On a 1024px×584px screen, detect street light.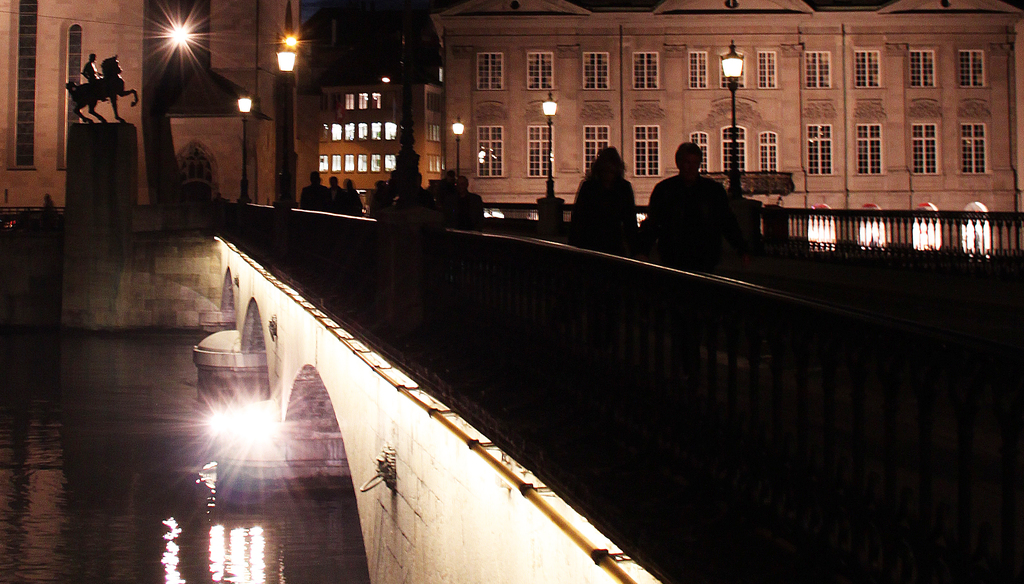
detection(449, 116, 466, 188).
